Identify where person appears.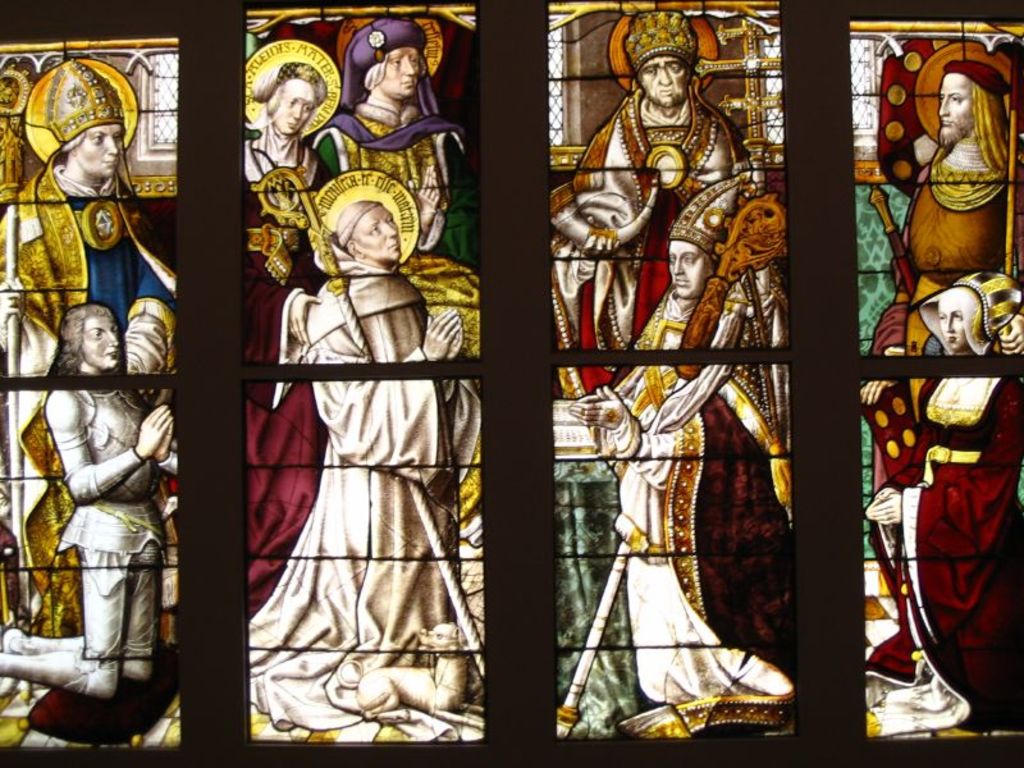
Appears at x1=561, y1=177, x2=797, y2=740.
